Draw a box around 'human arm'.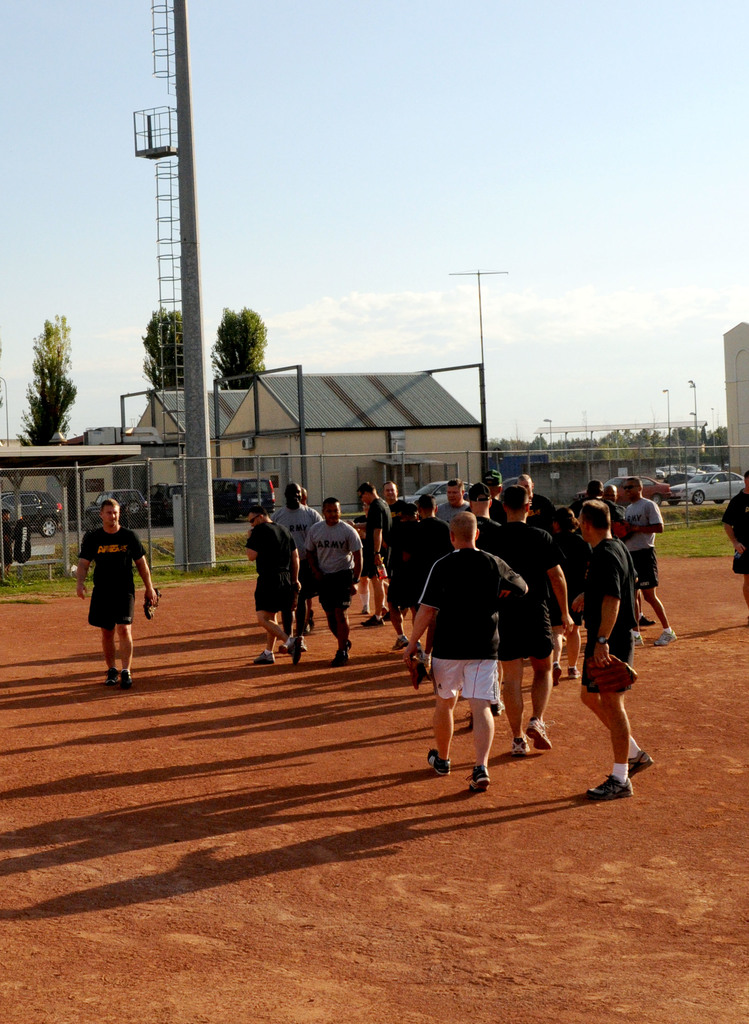
bbox(407, 570, 447, 669).
